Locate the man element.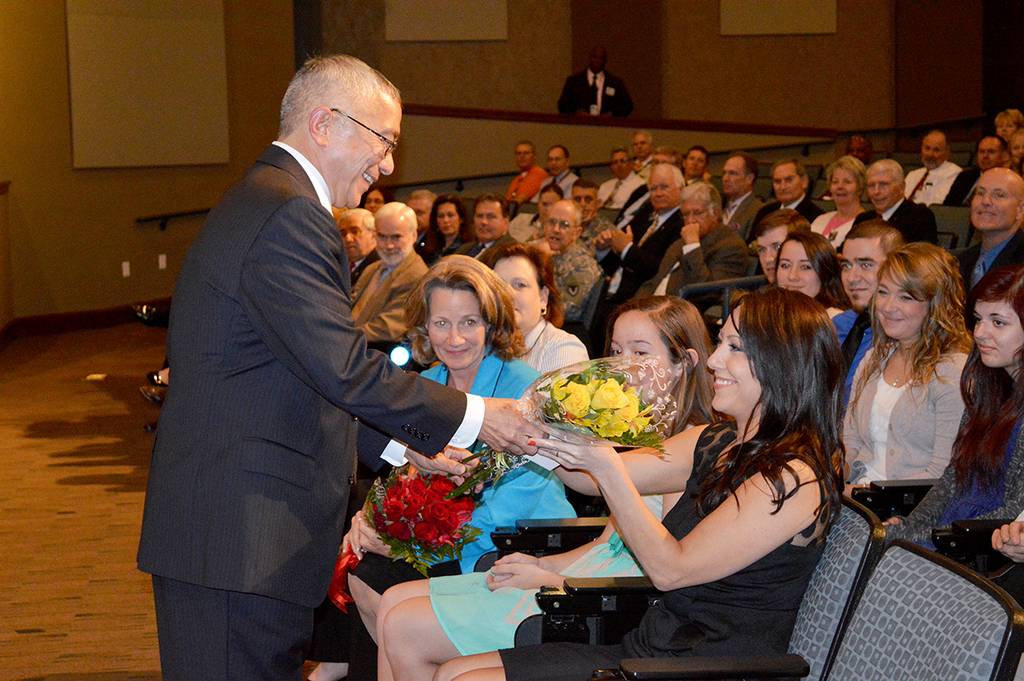
Element bbox: 467/194/517/266.
